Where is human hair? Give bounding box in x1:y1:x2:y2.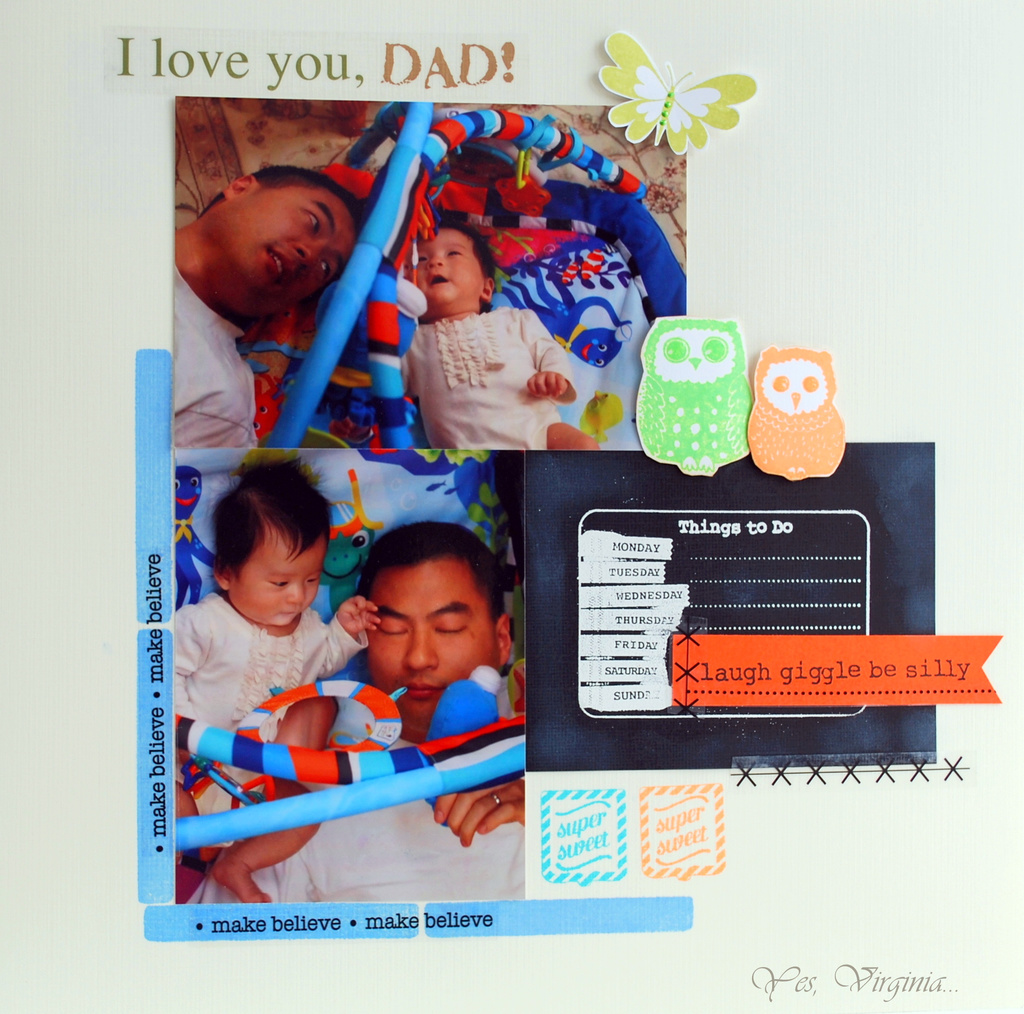
209:460:340:586.
